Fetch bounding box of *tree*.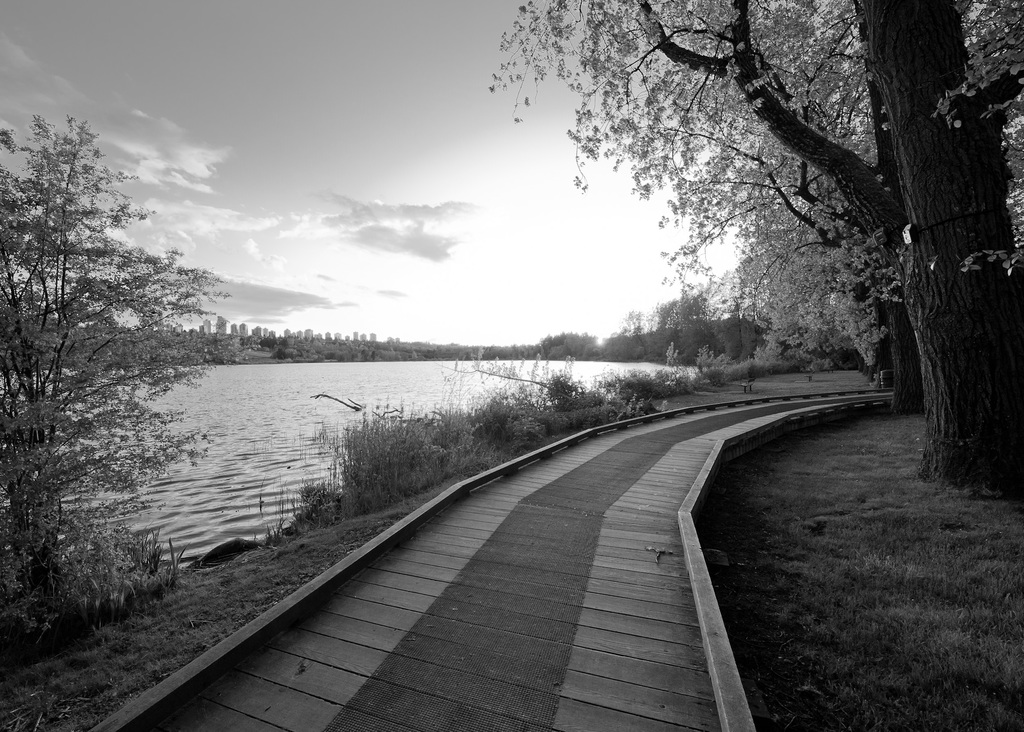
Bbox: rect(0, 113, 221, 665).
